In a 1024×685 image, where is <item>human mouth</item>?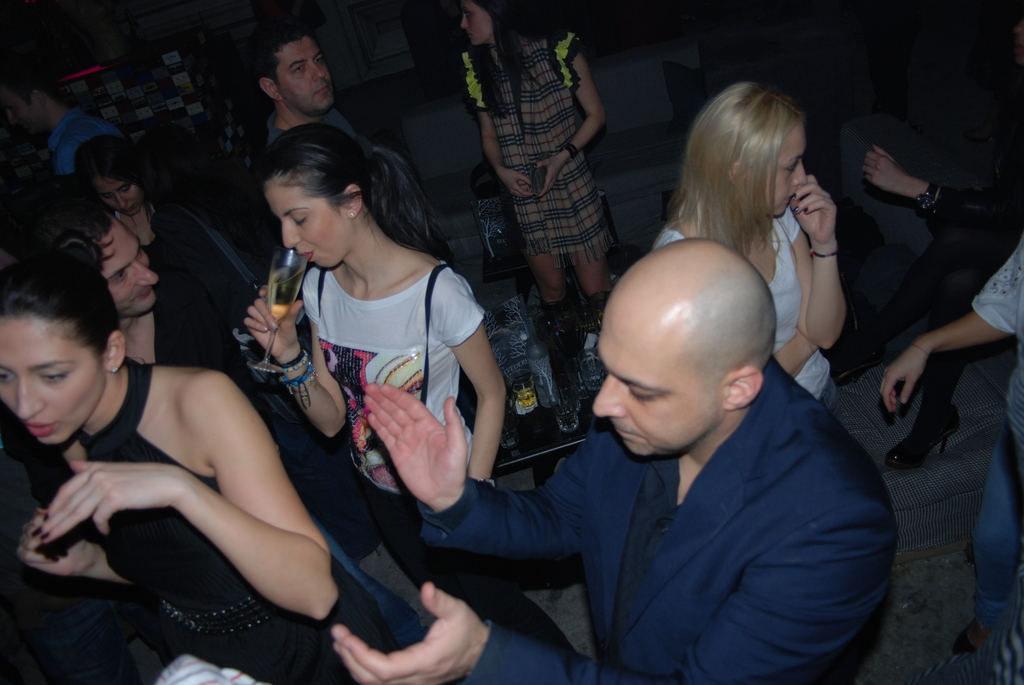
[left=297, top=246, right=312, bottom=260].
